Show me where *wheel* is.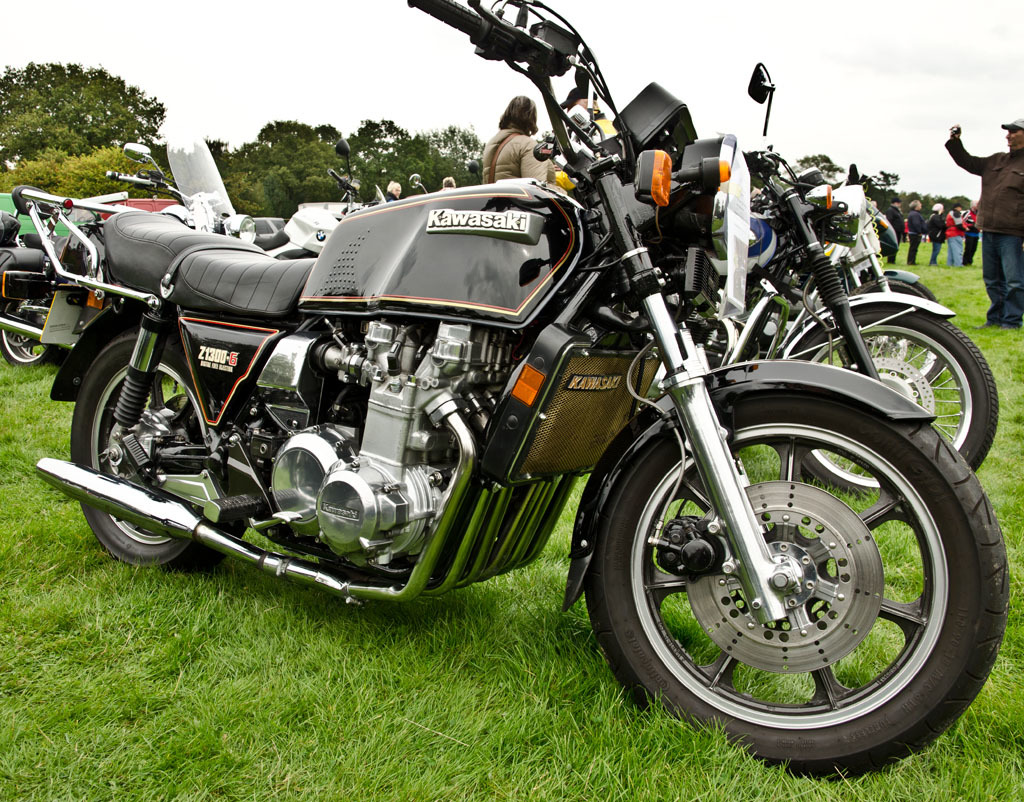
*wheel* is at pyautogui.locateOnScreen(582, 384, 1010, 782).
